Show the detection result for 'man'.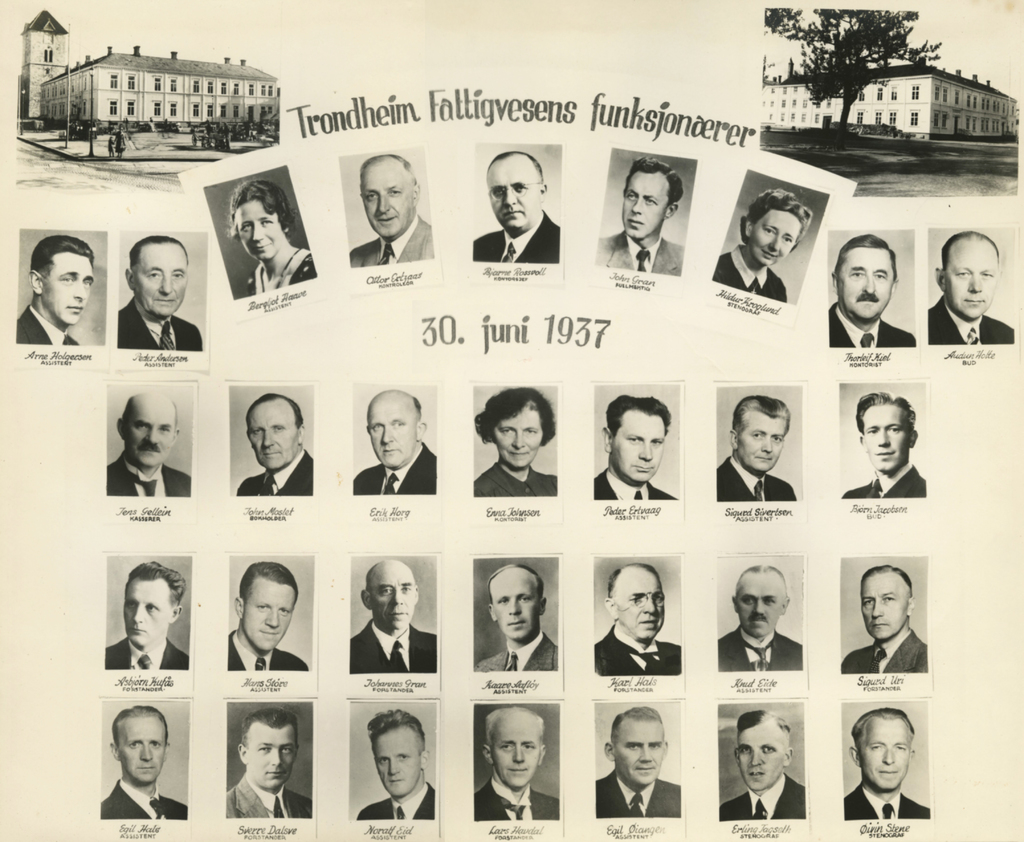
rect(346, 396, 444, 492).
